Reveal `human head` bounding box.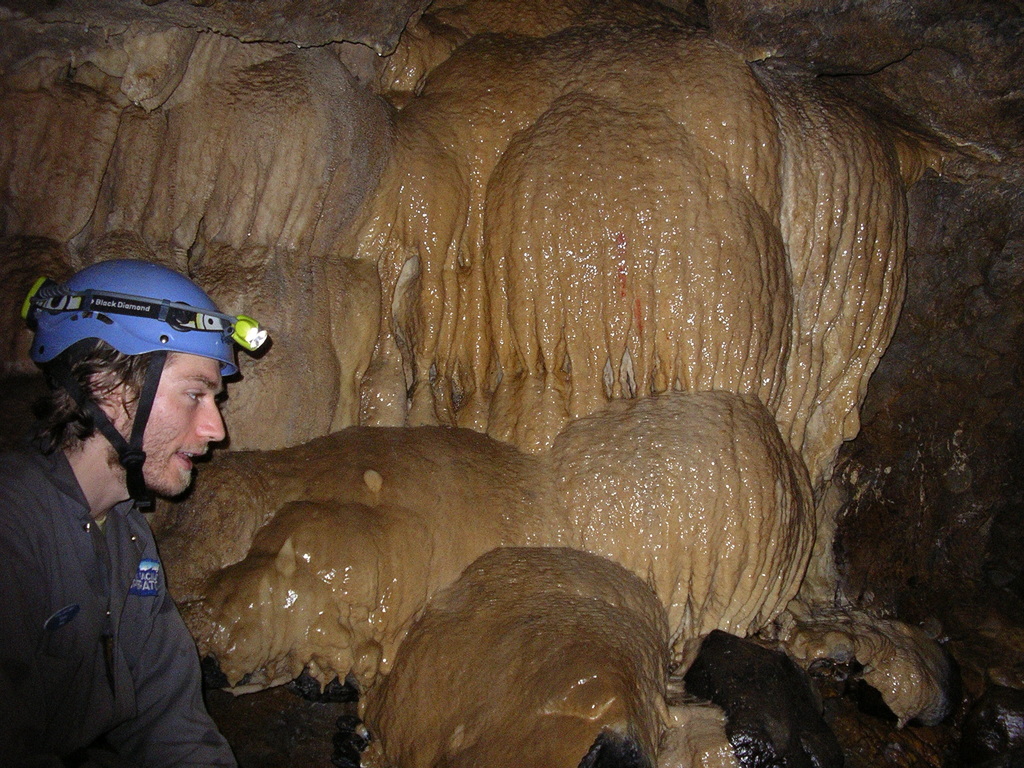
Revealed: (left=31, top=260, right=257, bottom=479).
